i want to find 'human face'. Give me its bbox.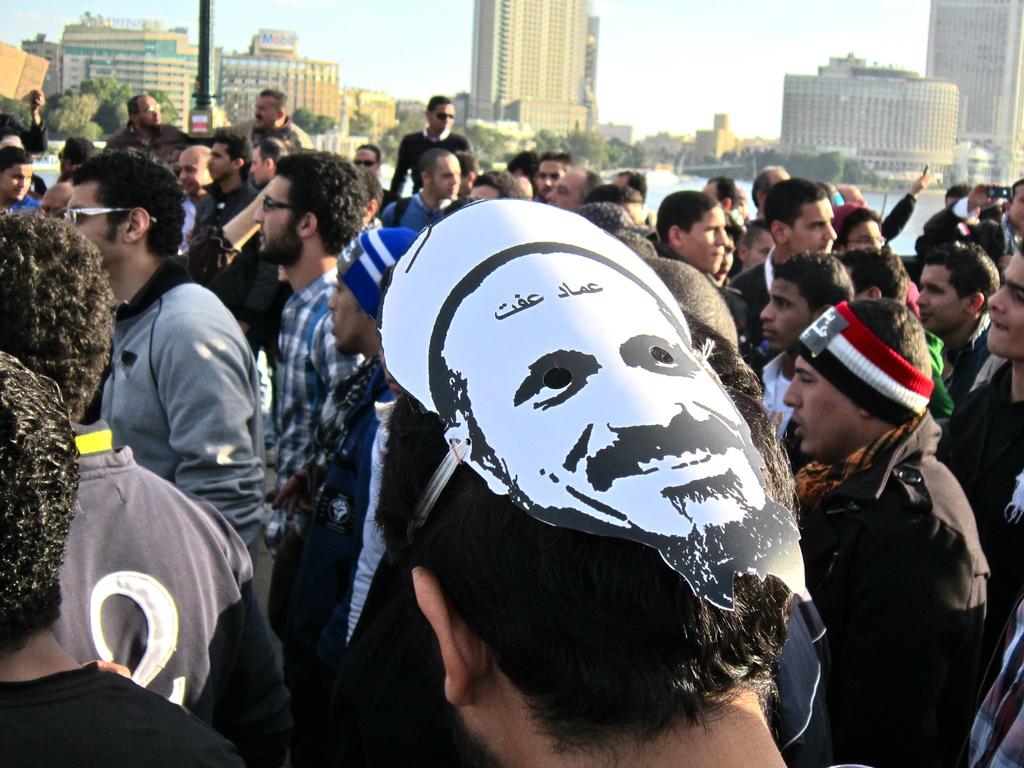
45,190,63,219.
